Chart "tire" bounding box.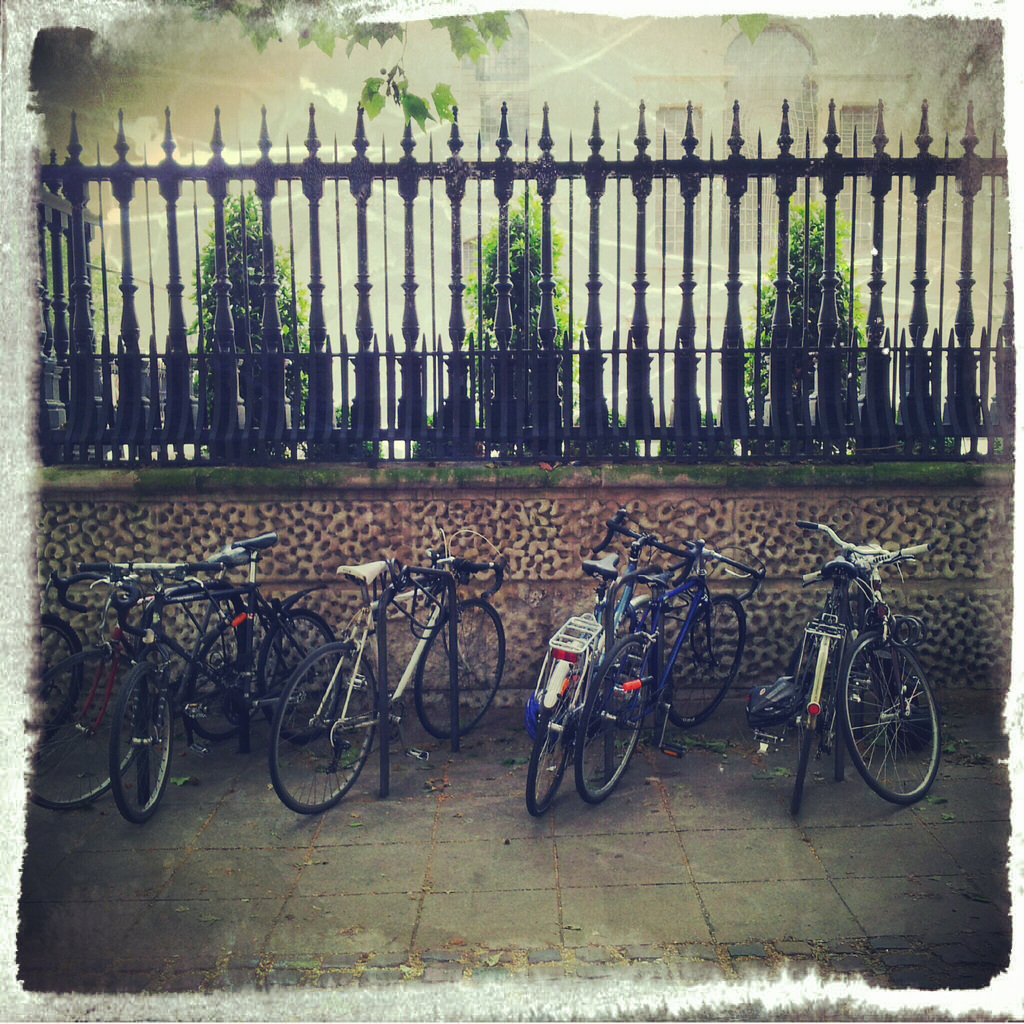
Charted: [left=36, top=614, right=82, bottom=737].
